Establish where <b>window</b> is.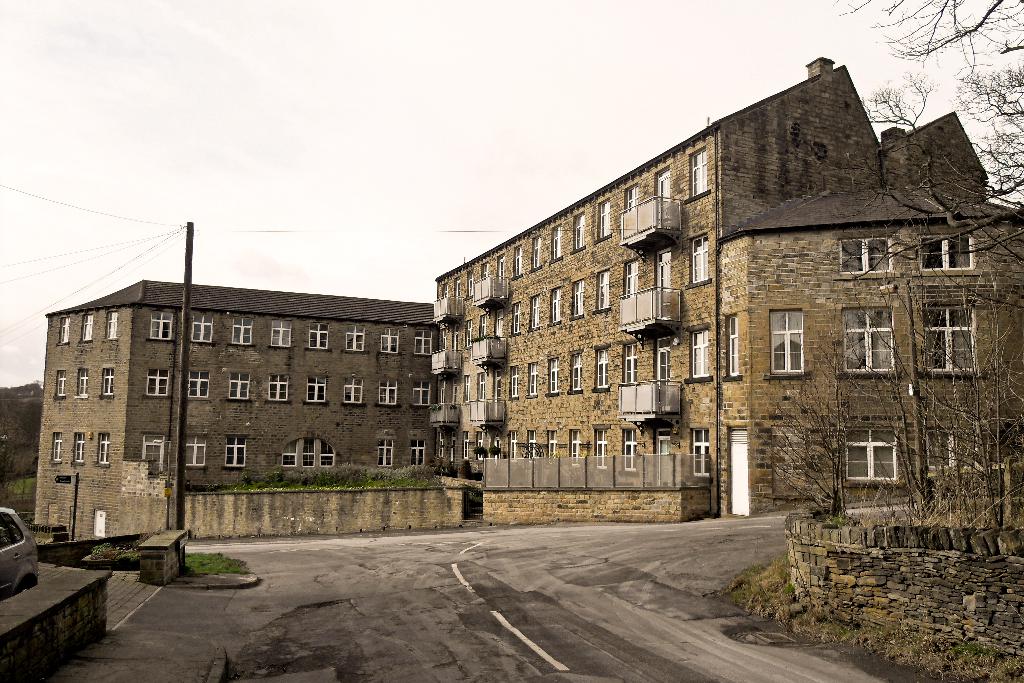
Established at l=922, t=431, r=977, b=468.
